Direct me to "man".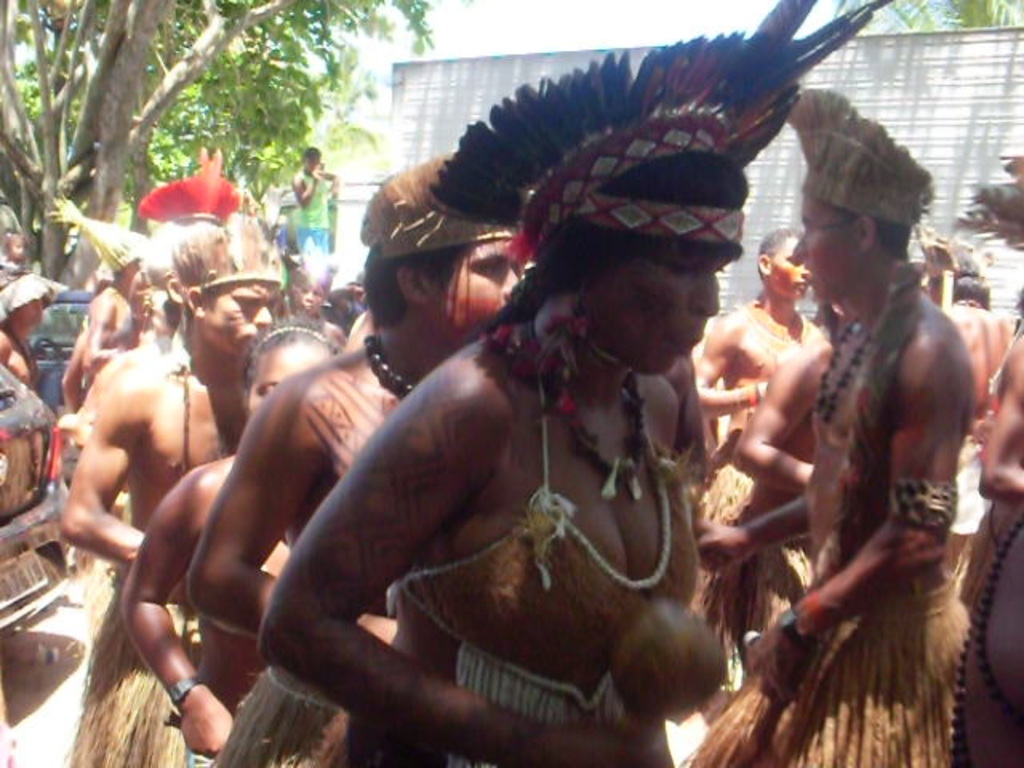
Direction: (59, 213, 282, 766).
